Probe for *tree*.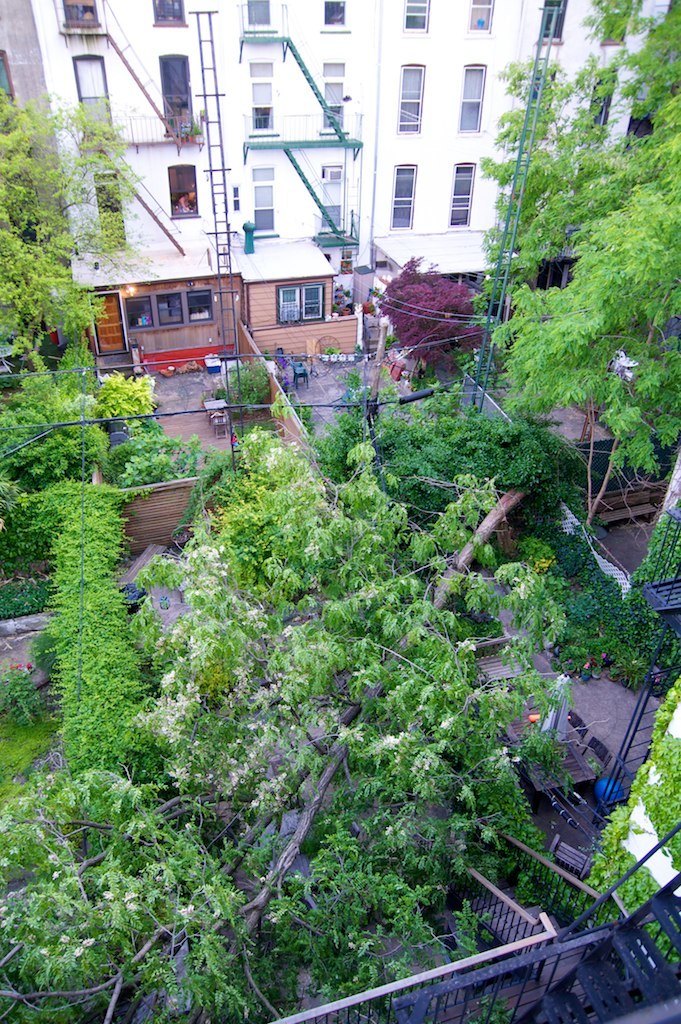
Probe result: x1=0 y1=483 x2=544 y2=1023.
